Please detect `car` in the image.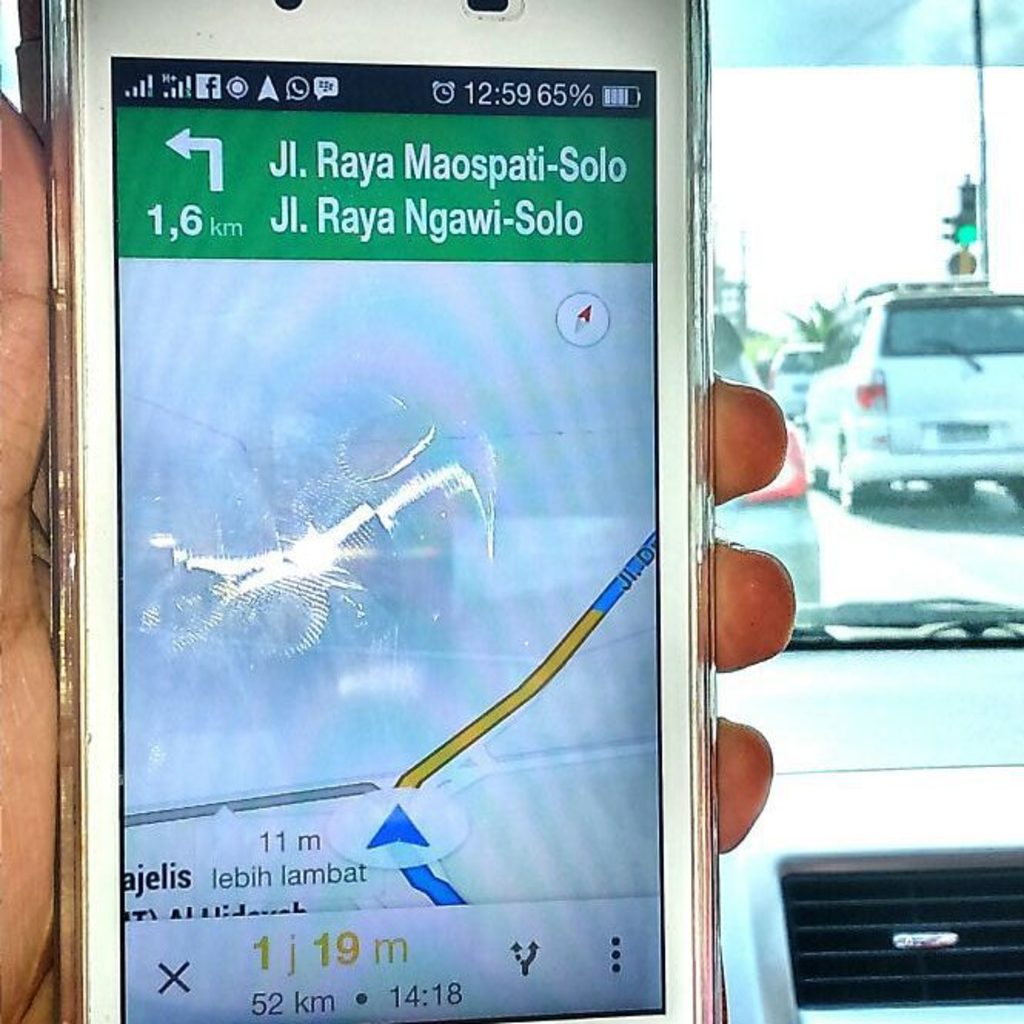
[x1=0, y1=0, x2=1022, y2=1021].
